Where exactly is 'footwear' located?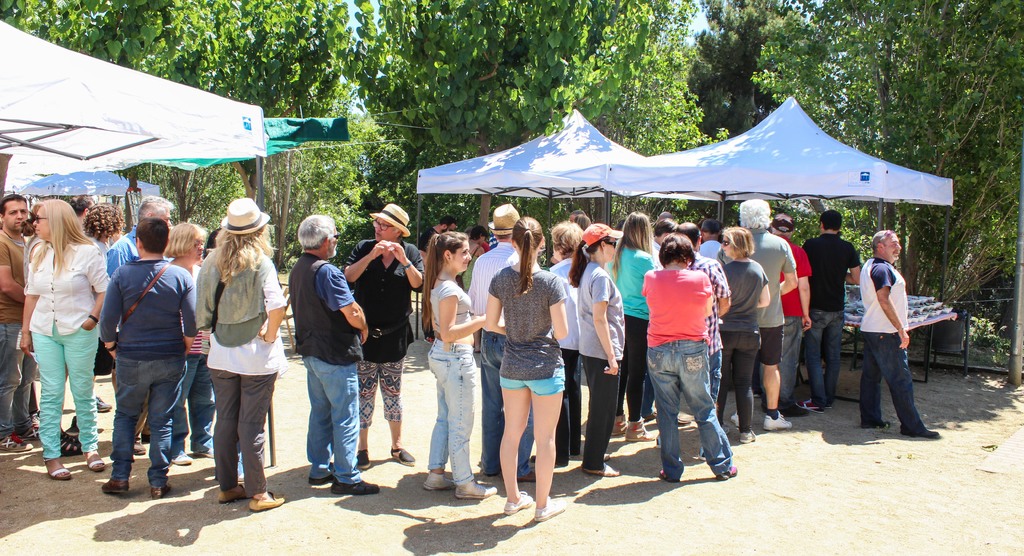
Its bounding box is x1=587, y1=461, x2=617, y2=479.
